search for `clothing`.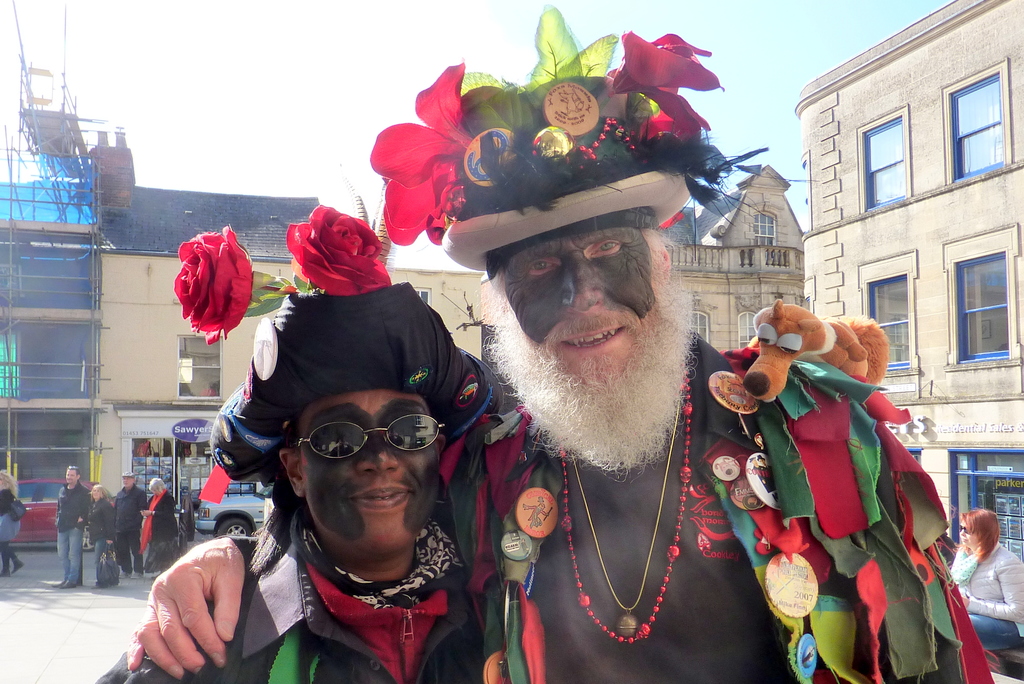
Found at (left=952, top=536, right=1023, bottom=662).
